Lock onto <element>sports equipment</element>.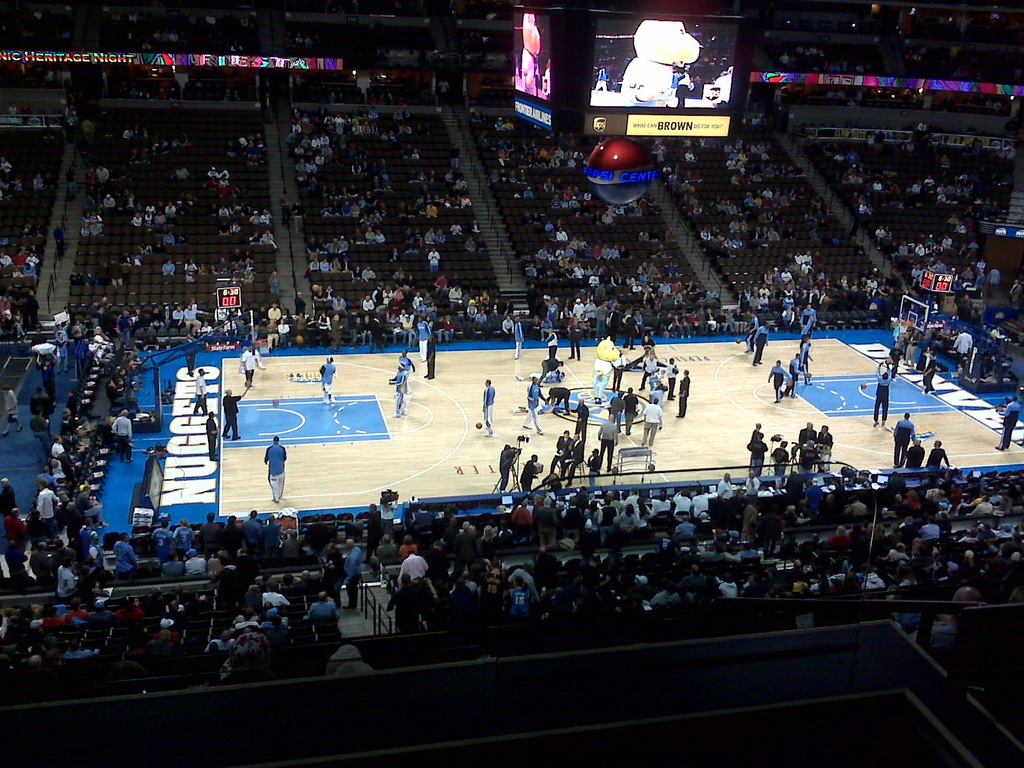
Locked: (x1=269, y1=397, x2=280, y2=408).
